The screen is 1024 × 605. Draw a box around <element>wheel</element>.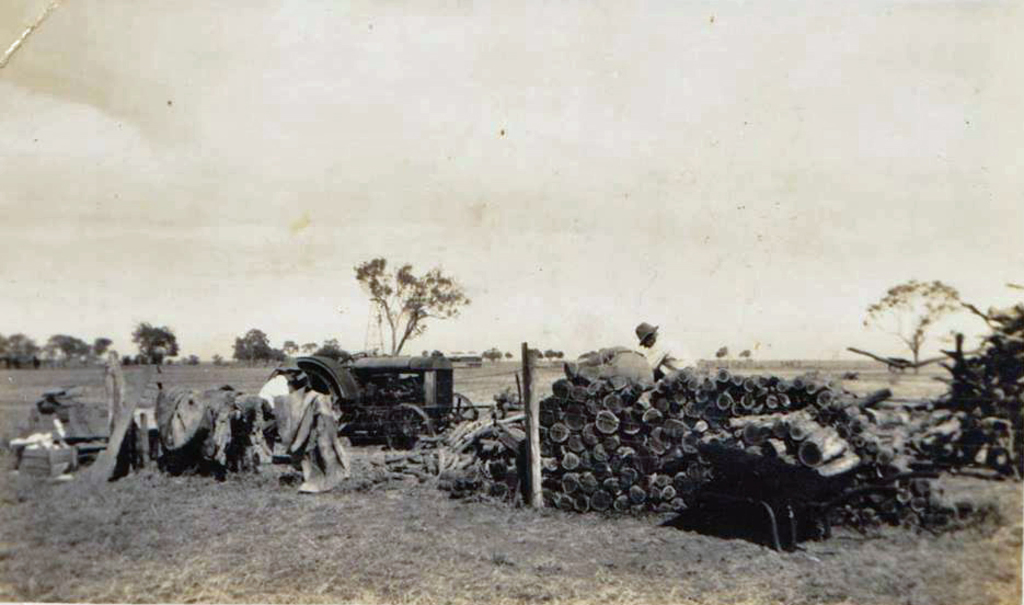
440, 390, 479, 431.
